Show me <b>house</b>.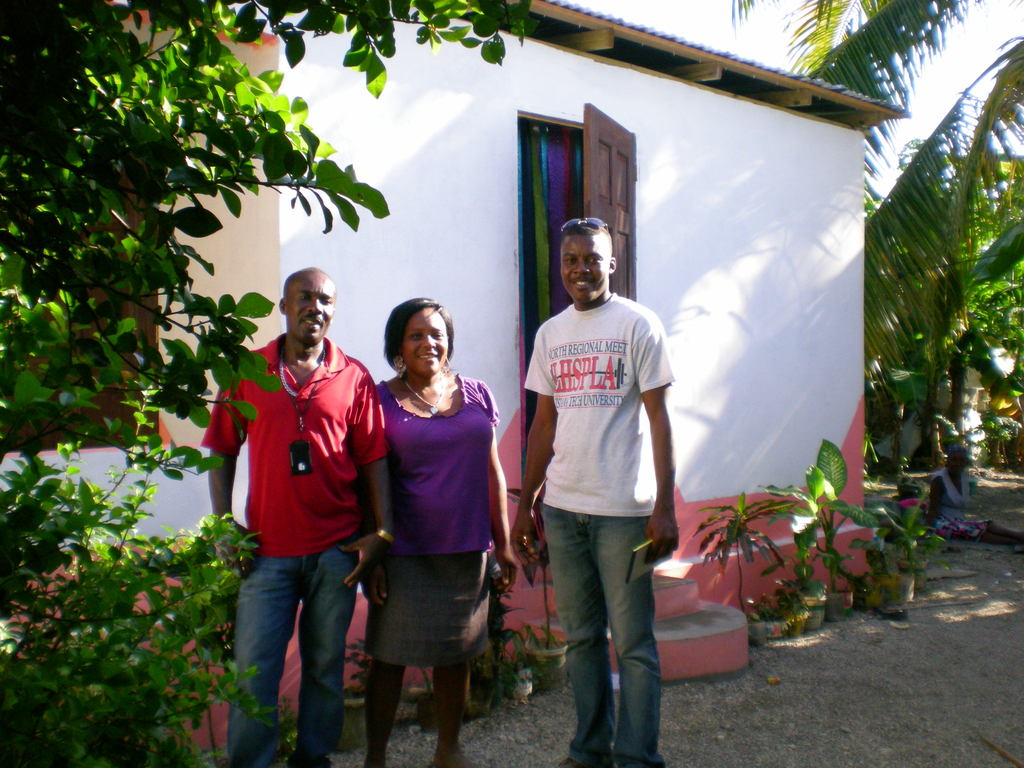
<b>house</b> is here: {"x1": 0, "y1": 0, "x2": 912, "y2": 687}.
